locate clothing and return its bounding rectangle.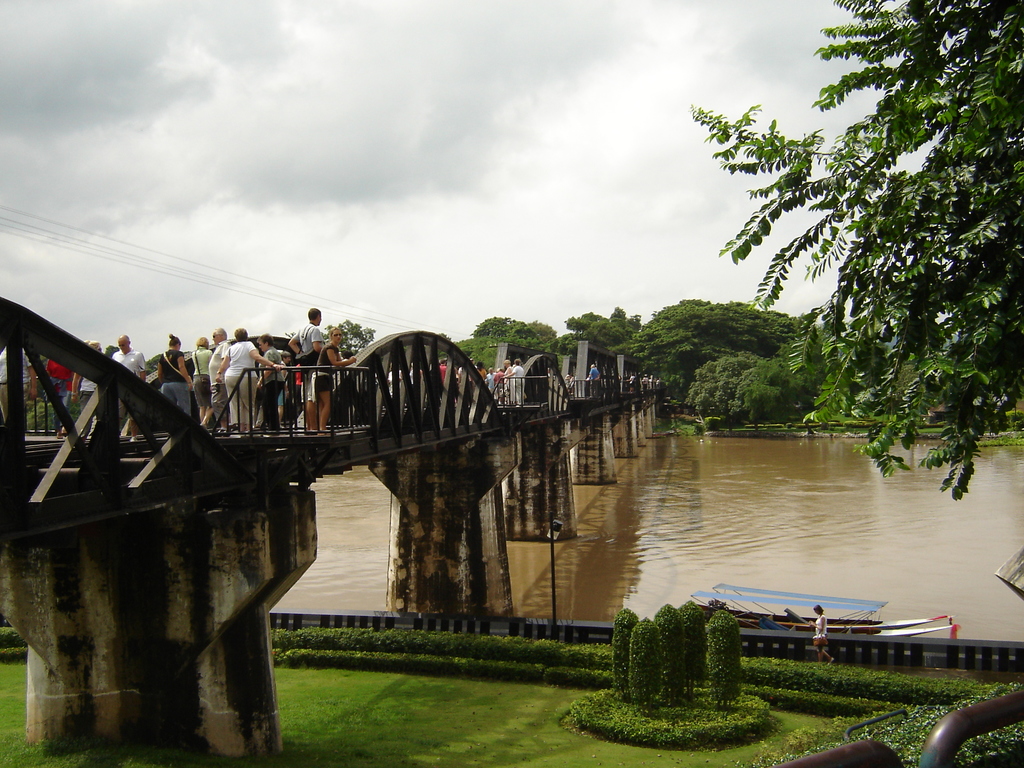
114, 346, 141, 373.
